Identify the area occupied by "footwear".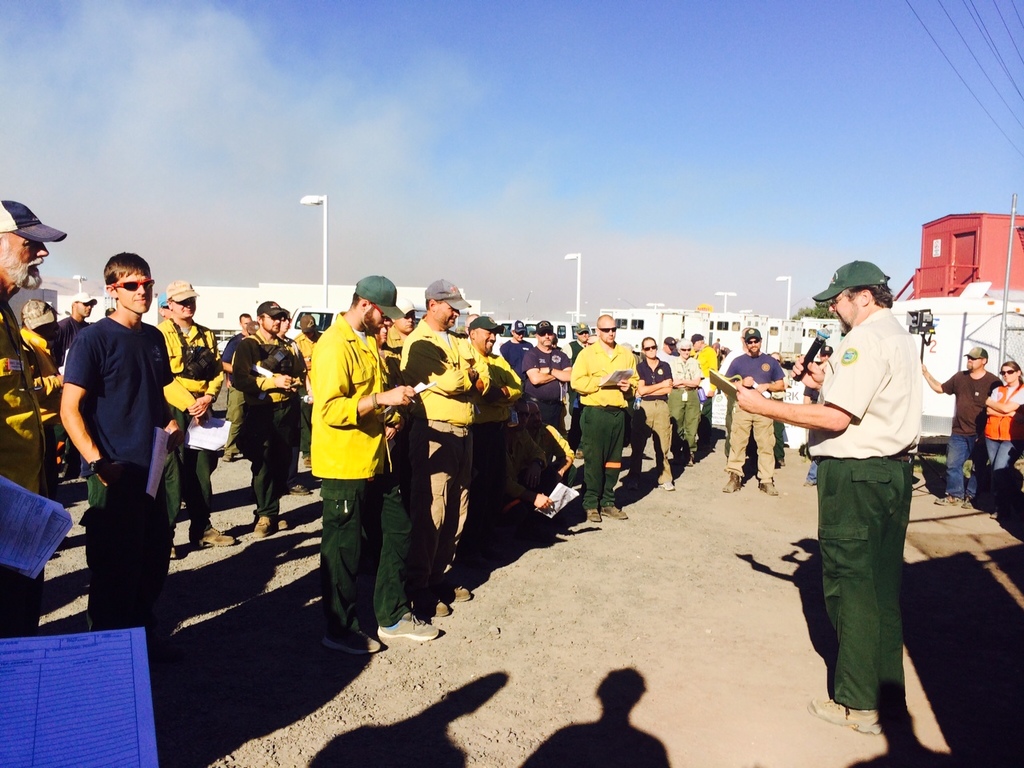
Area: region(585, 506, 600, 526).
